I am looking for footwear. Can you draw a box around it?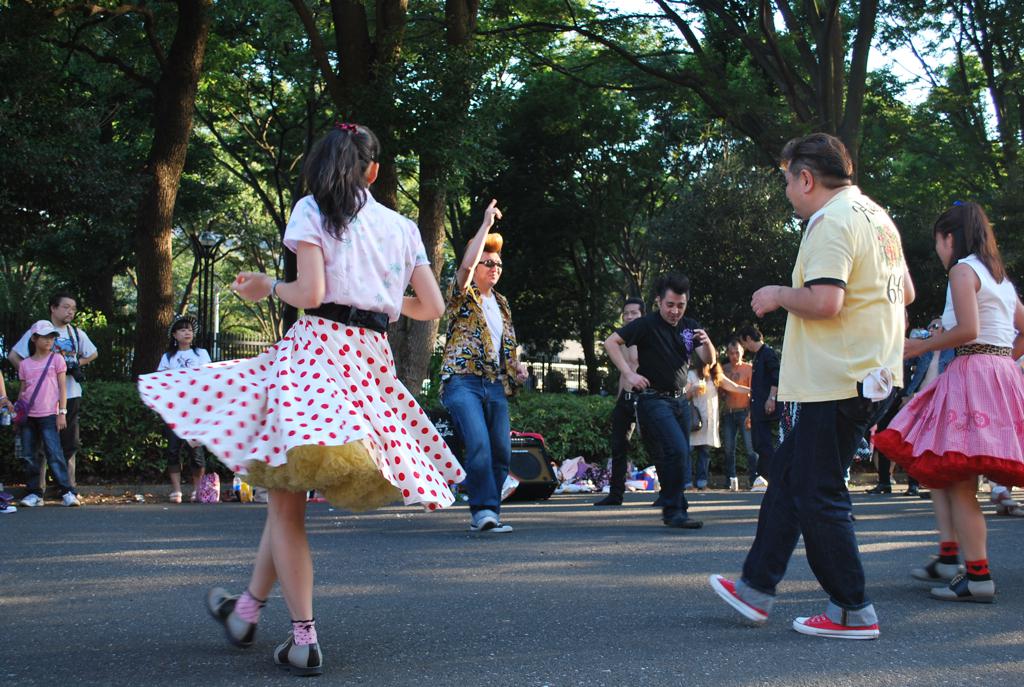
Sure, the bounding box is {"left": 0, "top": 502, "right": 7, "bottom": 508}.
